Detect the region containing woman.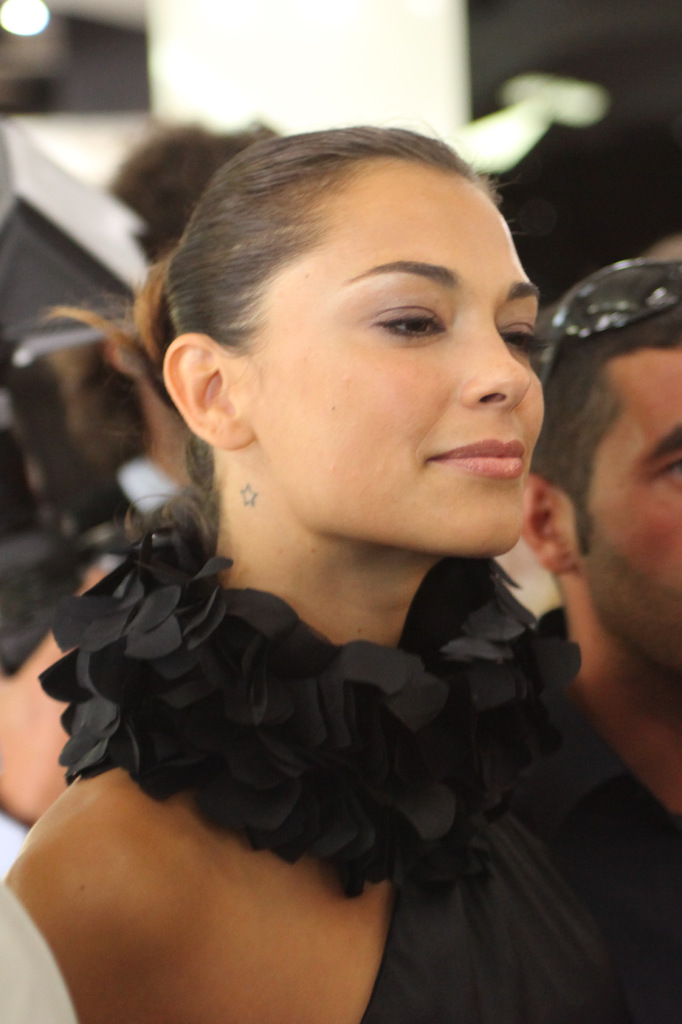
box=[21, 93, 628, 973].
